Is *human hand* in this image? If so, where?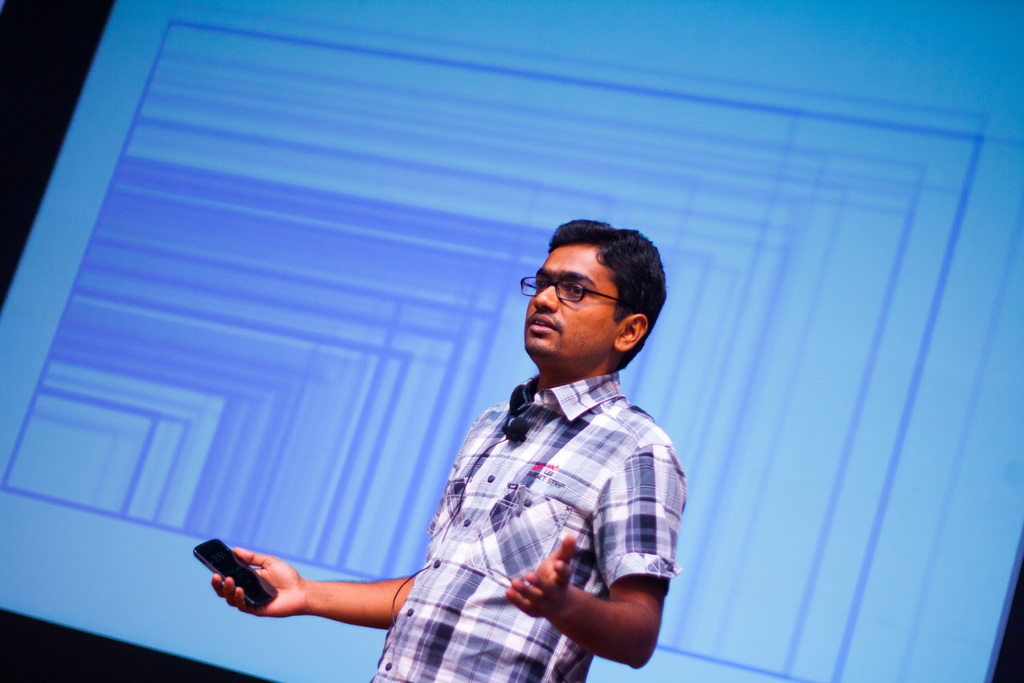
Yes, at 180, 552, 337, 630.
